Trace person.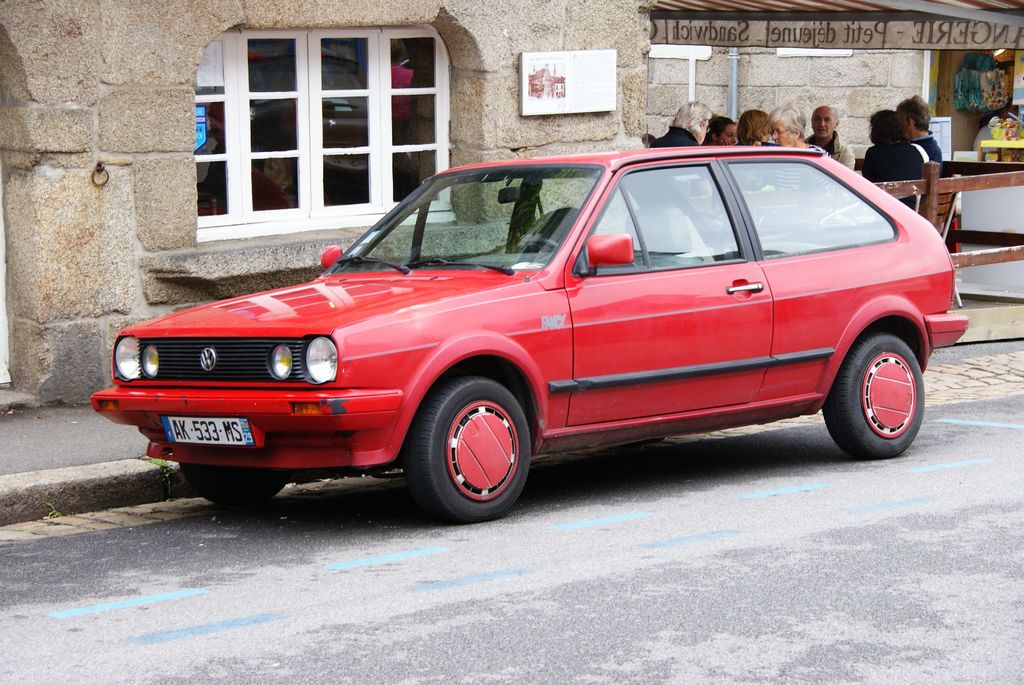
Traced to pyautogui.locateOnScreen(898, 93, 948, 176).
